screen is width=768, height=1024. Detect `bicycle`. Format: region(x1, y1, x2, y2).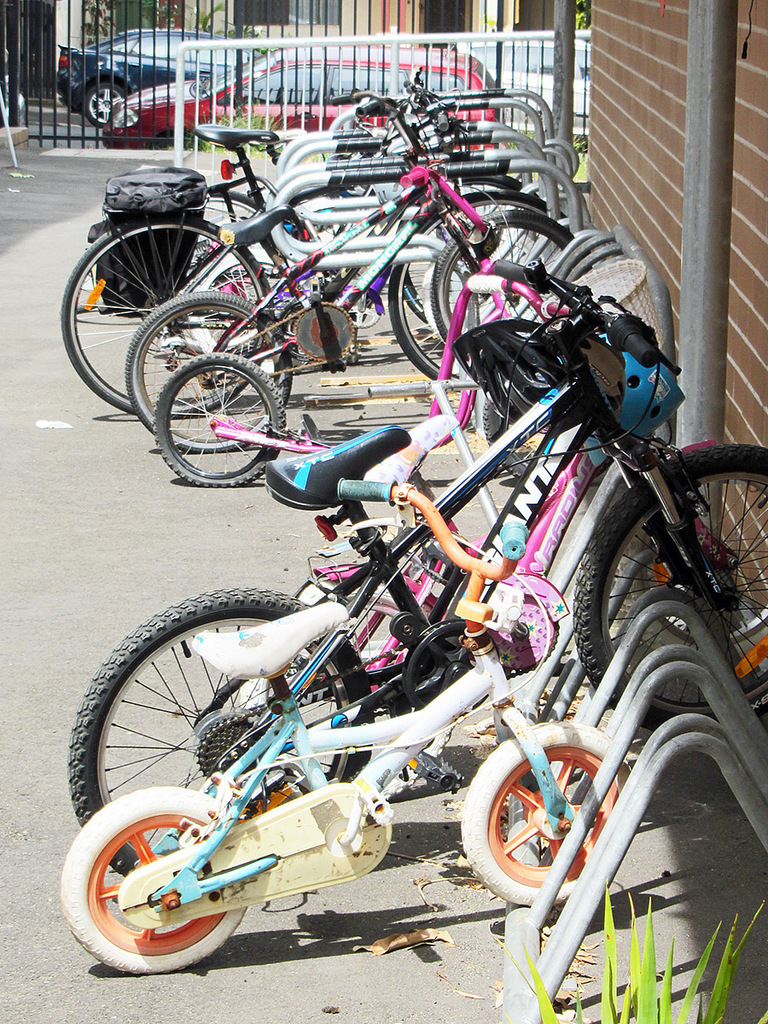
region(145, 168, 623, 491).
